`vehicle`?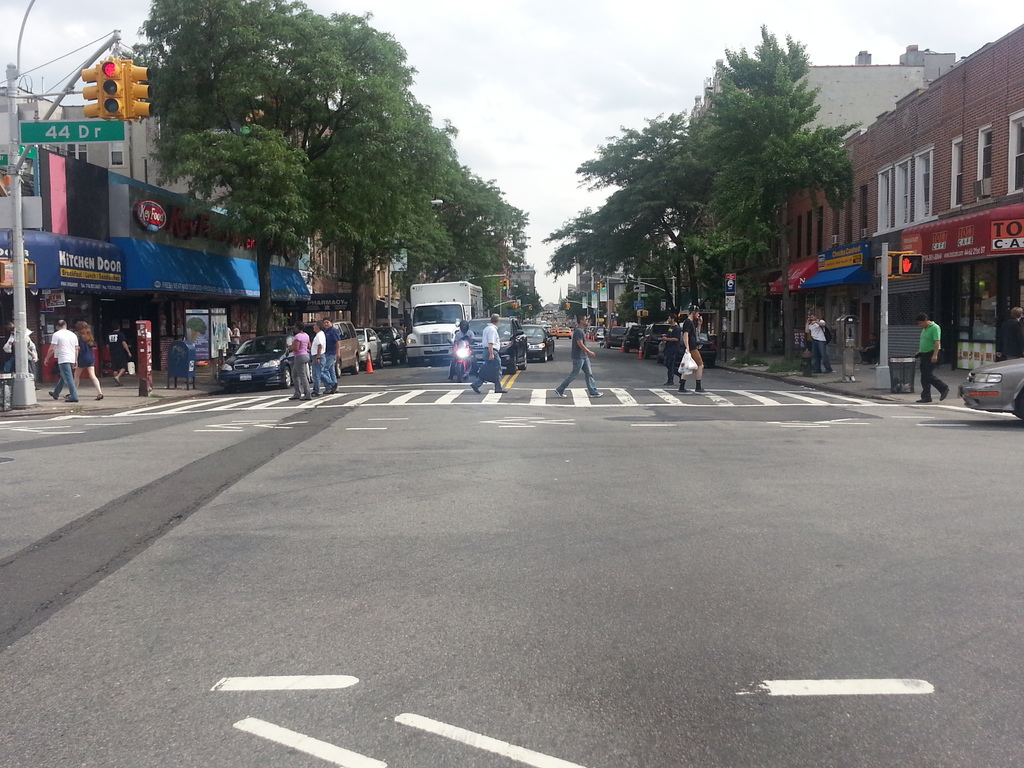
l=378, t=323, r=411, b=364
